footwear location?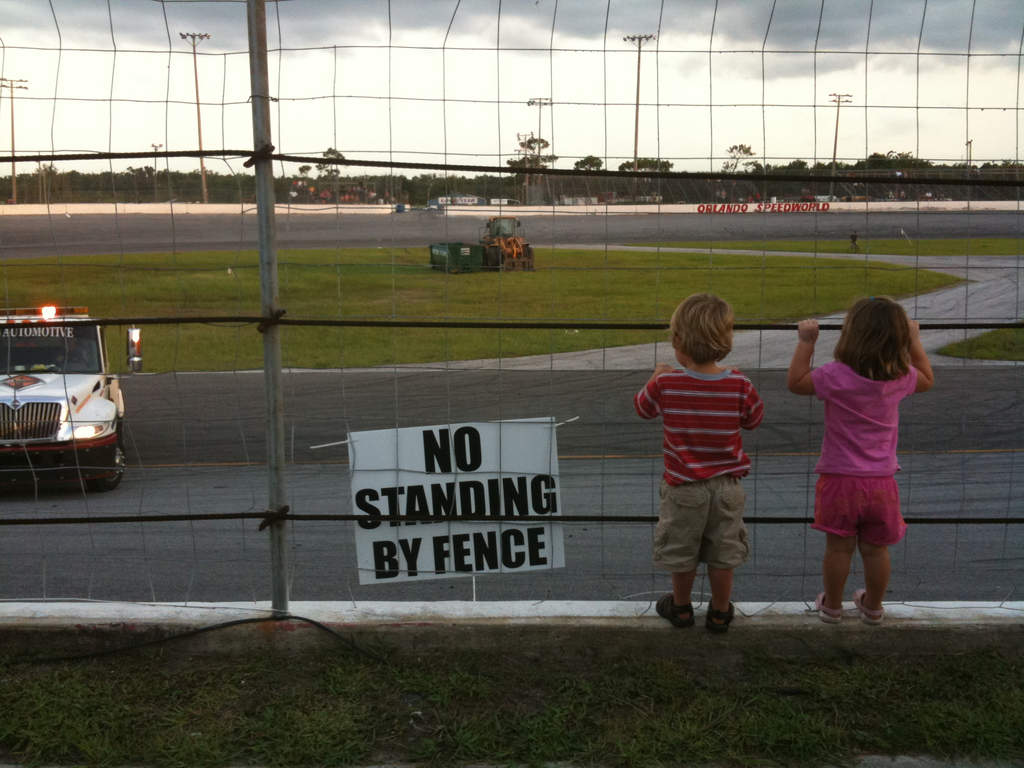
(655, 594, 694, 627)
